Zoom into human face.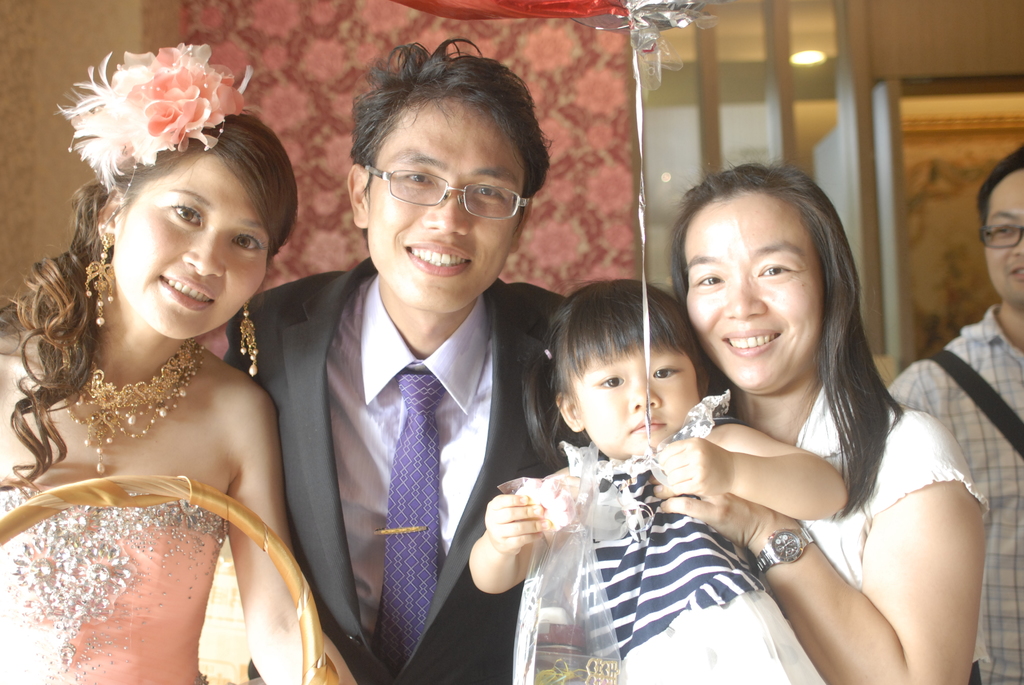
Zoom target: 577/327/701/452.
